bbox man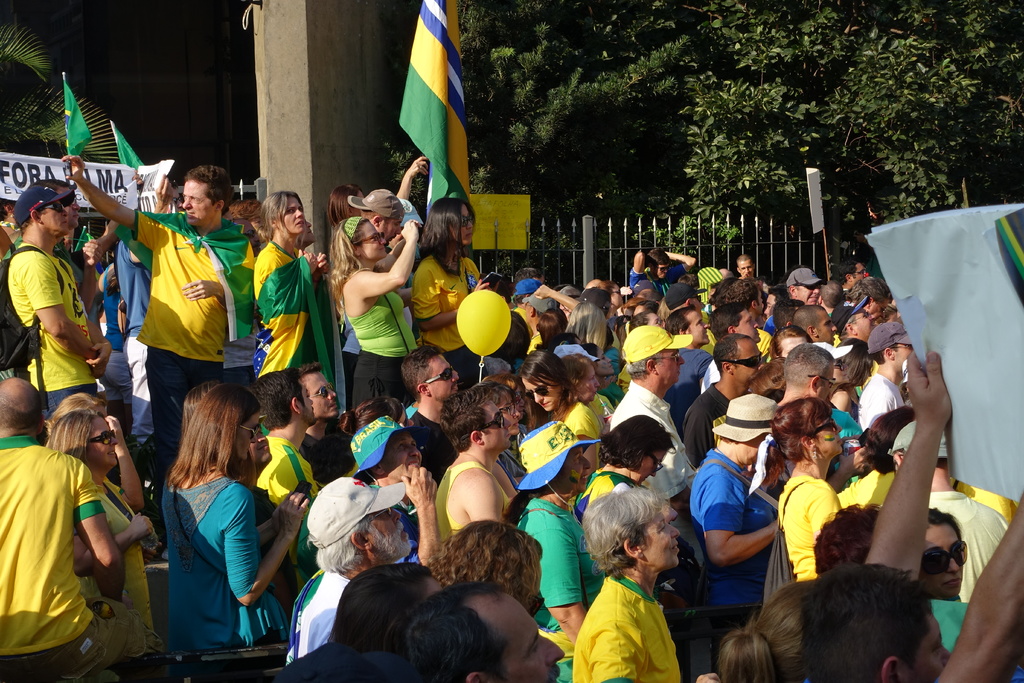
crop(408, 583, 564, 682)
